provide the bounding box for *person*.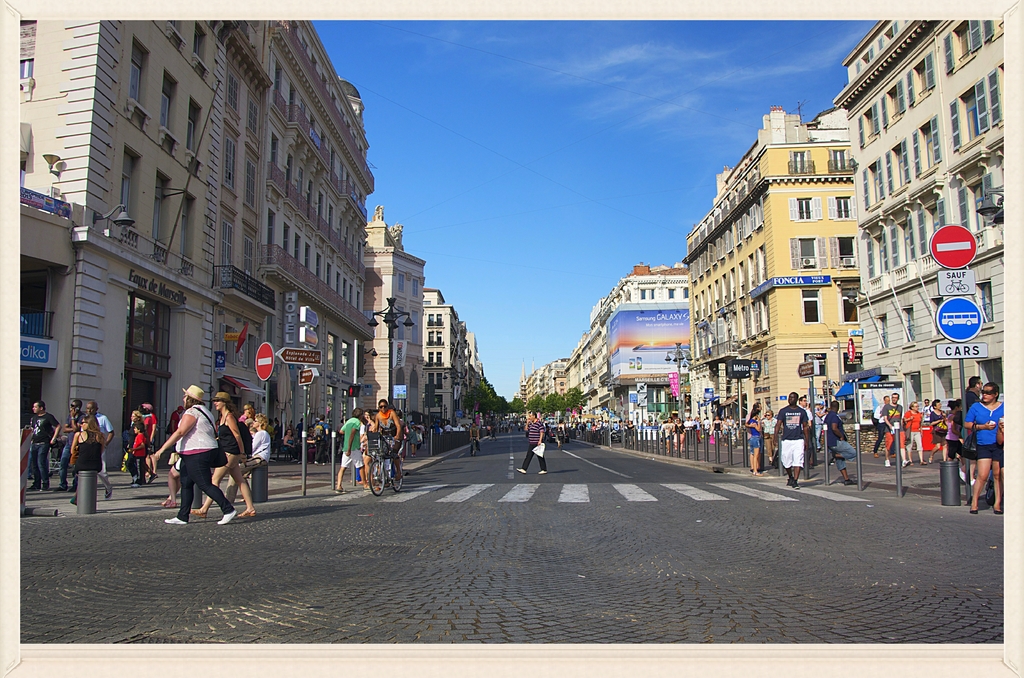
box=[124, 420, 160, 485].
